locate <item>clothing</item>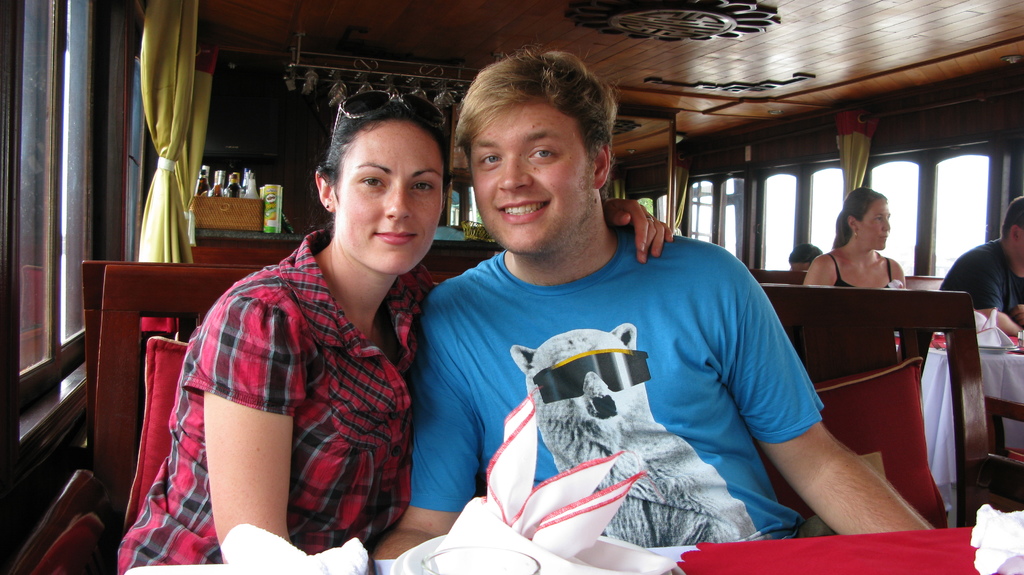
[831, 254, 895, 287]
